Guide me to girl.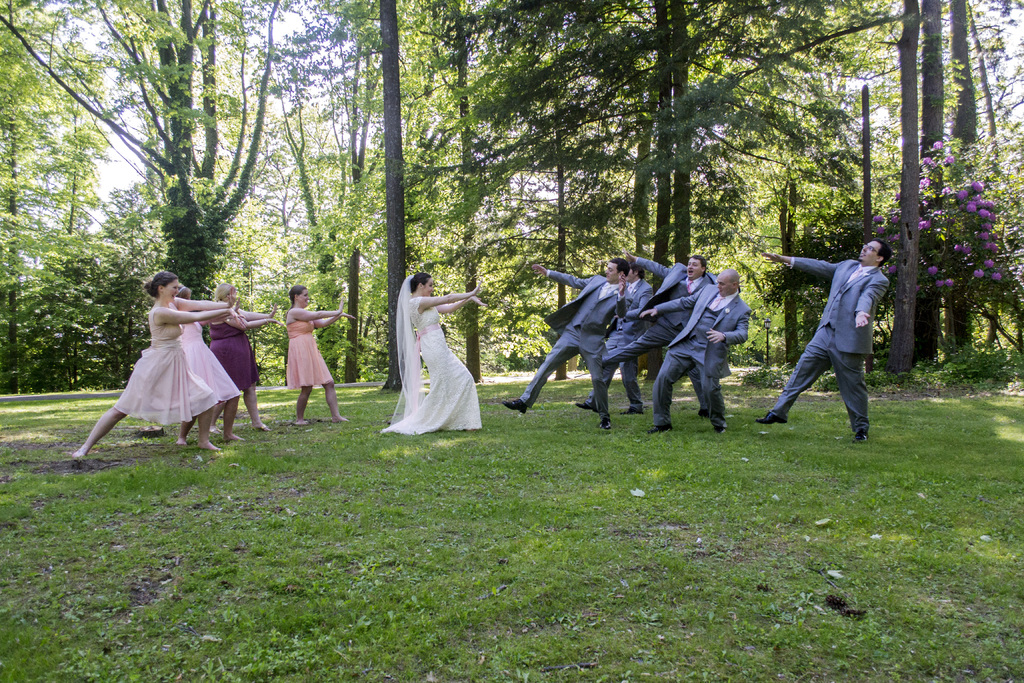
Guidance: (275,277,352,427).
